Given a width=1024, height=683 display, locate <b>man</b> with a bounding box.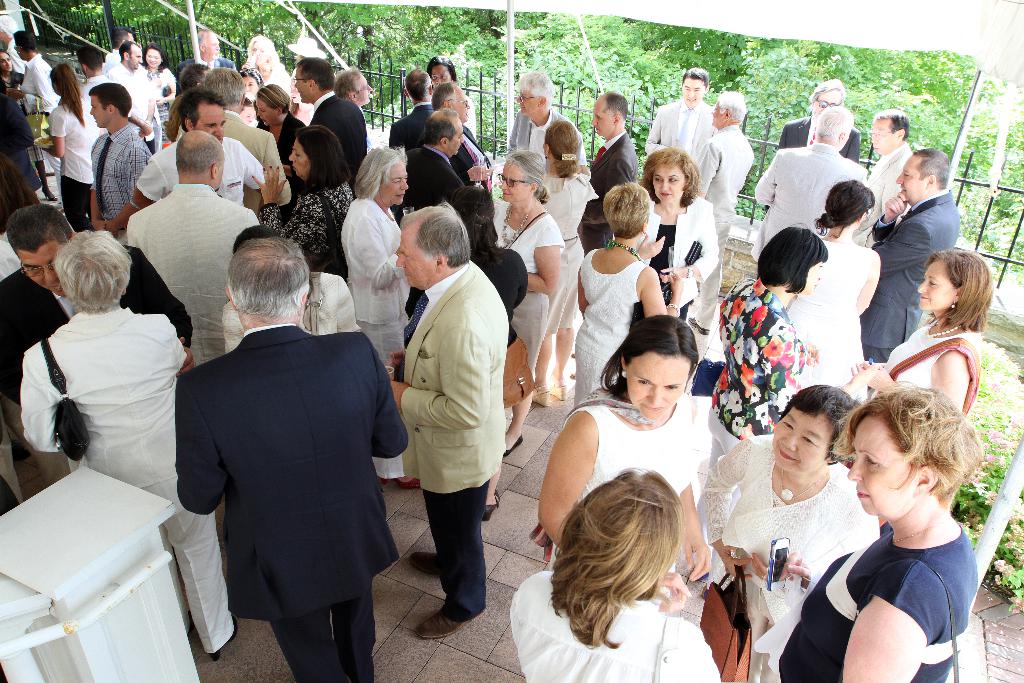
Located: rect(173, 29, 237, 76).
